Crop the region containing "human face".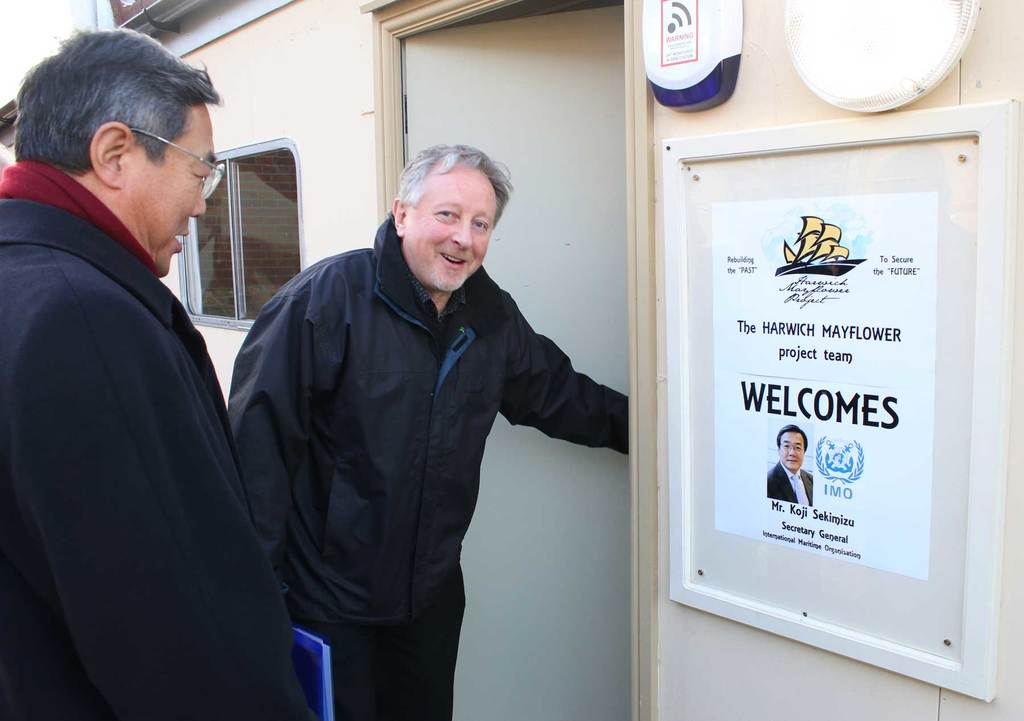
Crop region: crop(121, 99, 216, 271).
